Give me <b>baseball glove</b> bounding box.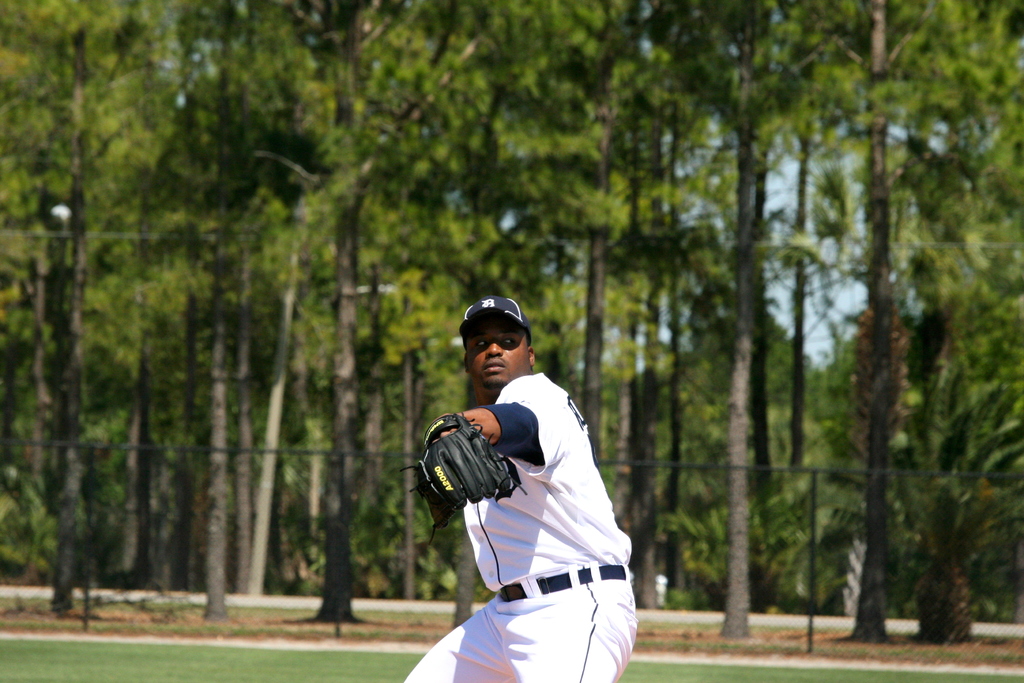
x1=398 y1=411 x2=525 y2=541.
